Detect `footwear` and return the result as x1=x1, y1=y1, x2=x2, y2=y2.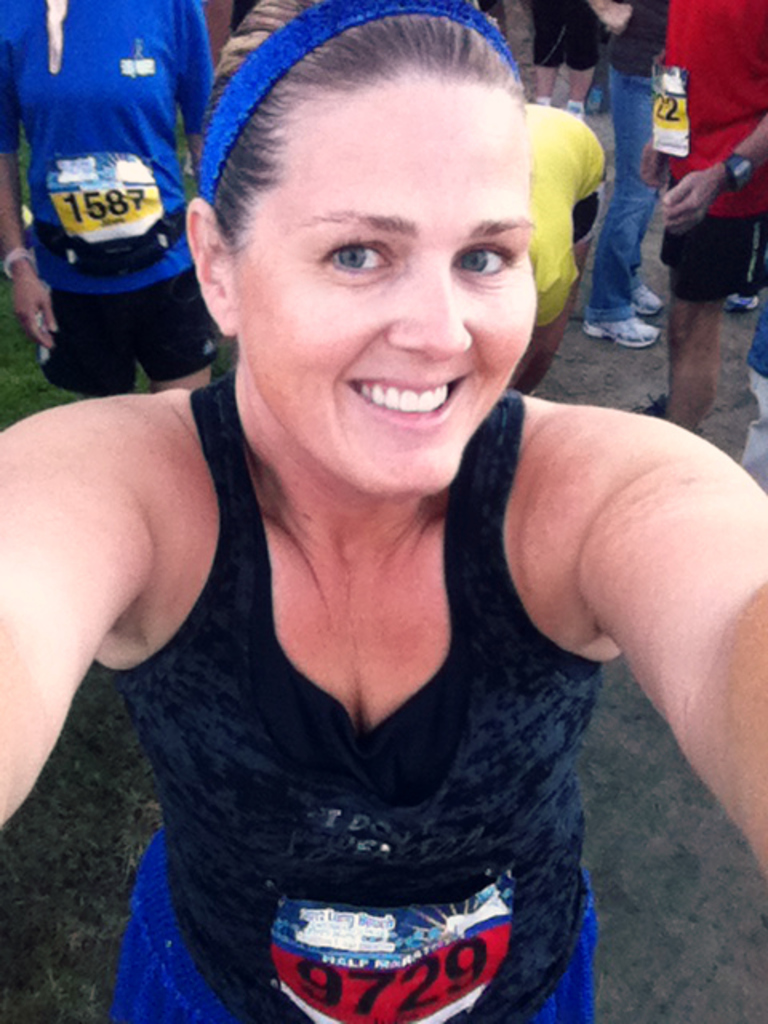
x1=582, y1=323, x2=659, y2=346.
